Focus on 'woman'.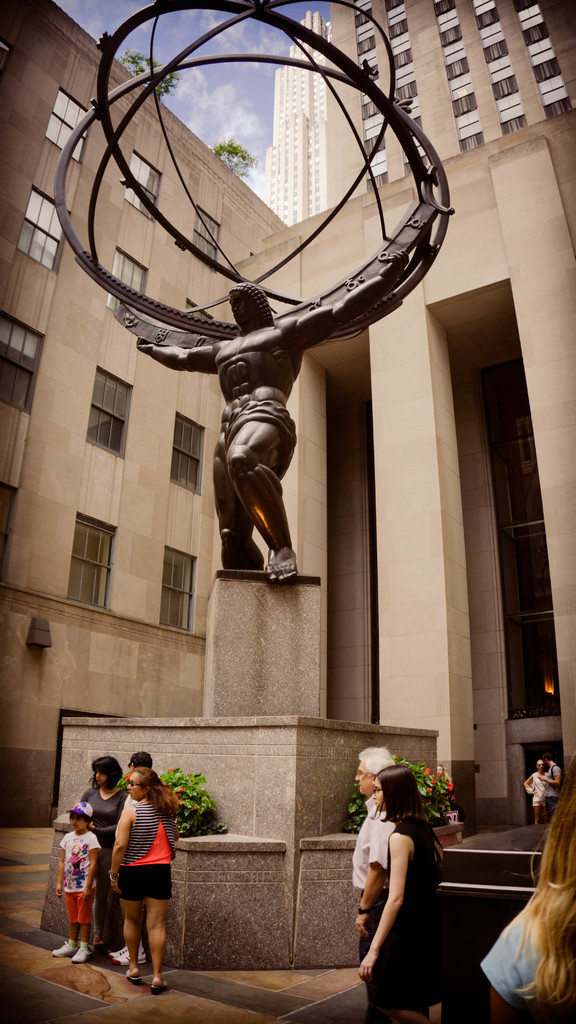
Focused at box=[76, 754, 126, 964].
